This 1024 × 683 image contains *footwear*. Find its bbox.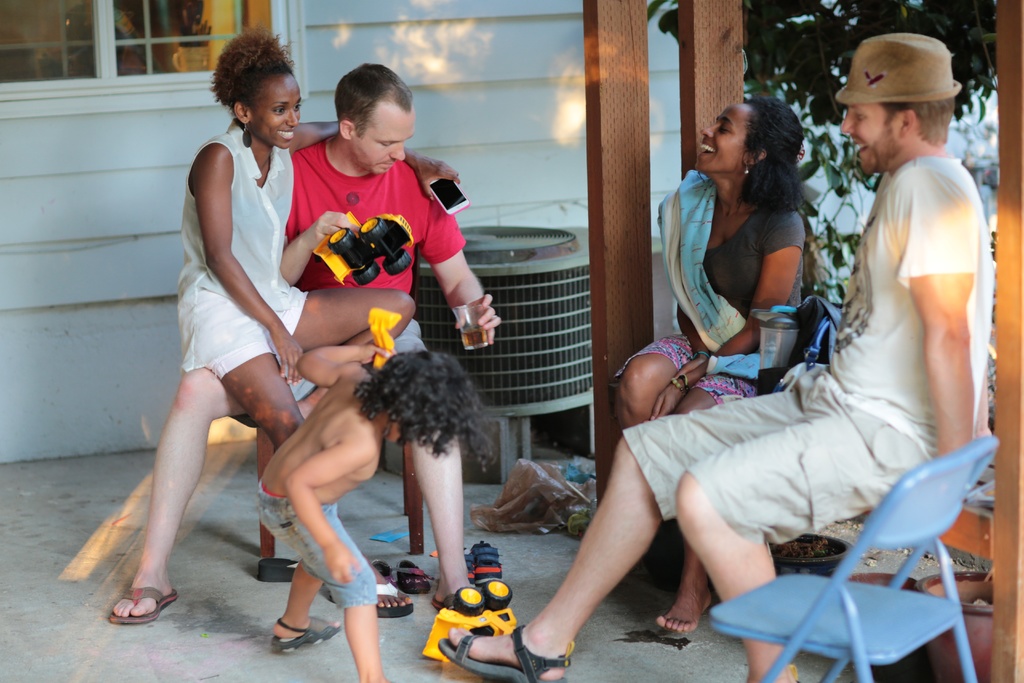
436:623:574:682.
